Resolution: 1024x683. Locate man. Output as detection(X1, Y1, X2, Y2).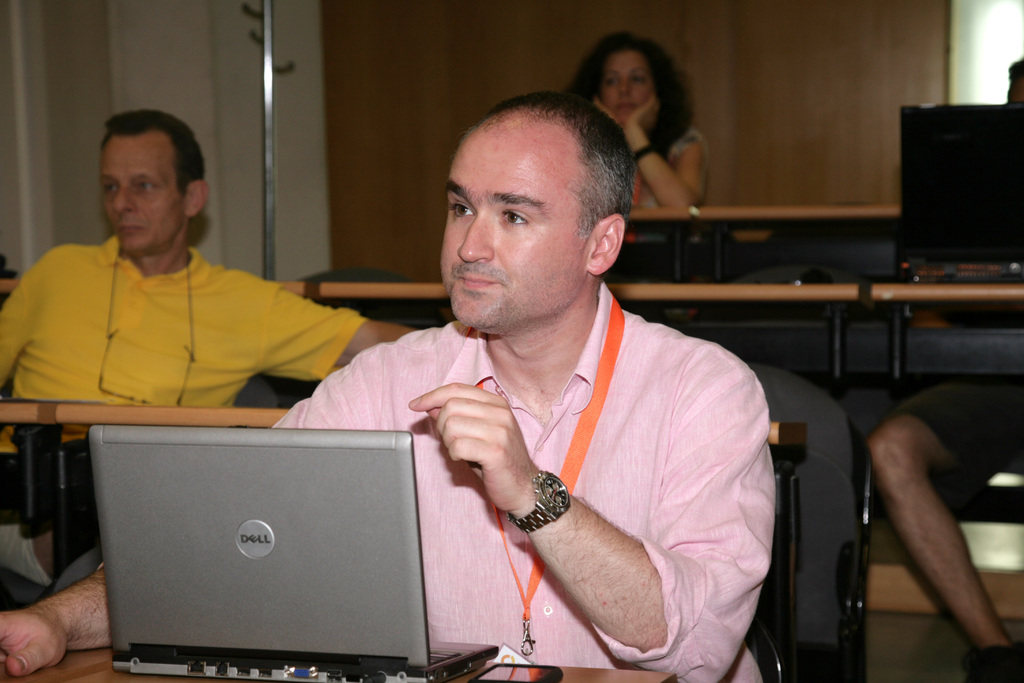
detection(858, 51, 1023, 676).
